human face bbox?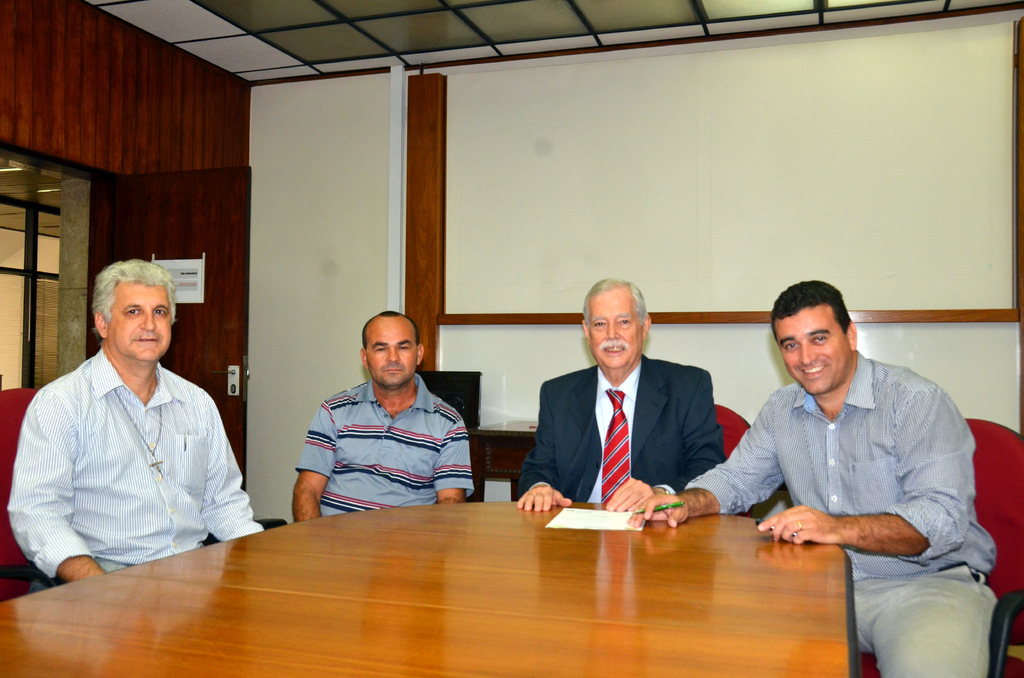
crop(772, 310, 847, 397)
